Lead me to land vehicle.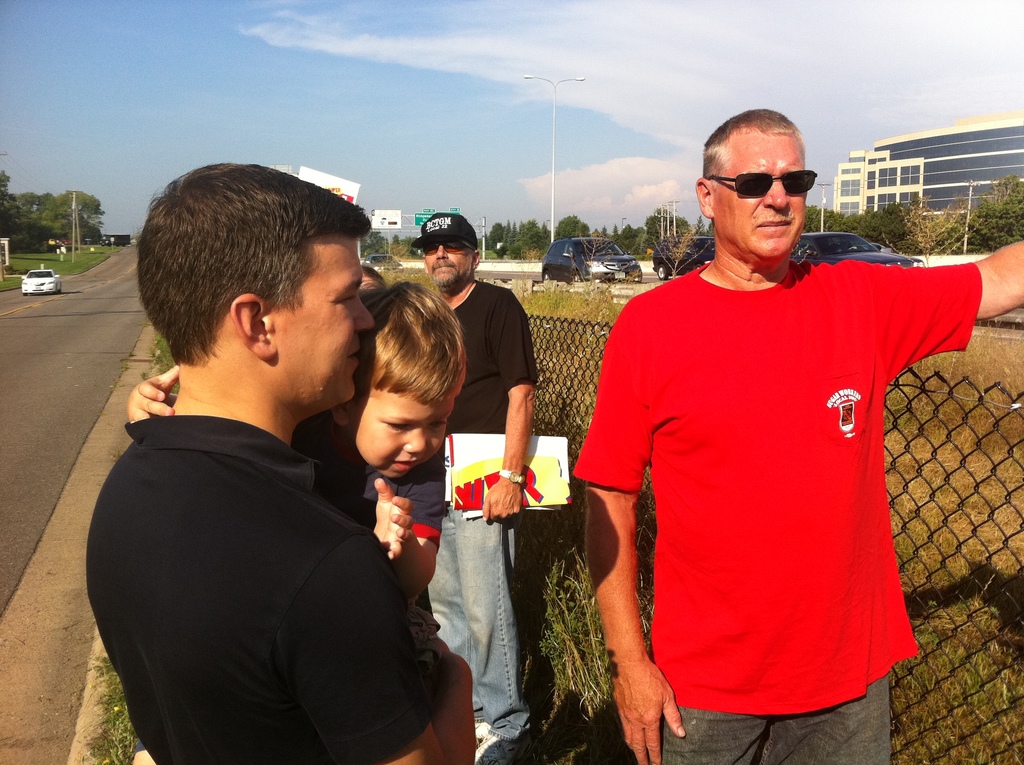
Lead to locate(545, 234, 640, 277).
